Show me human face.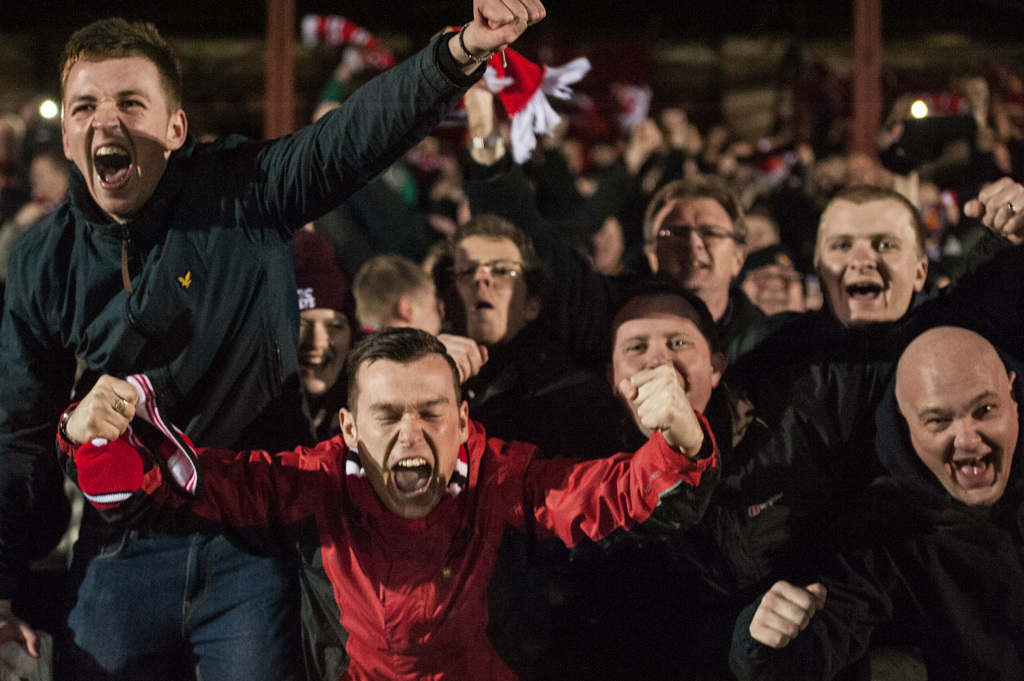
human face is here: bbox=(738, 255, 802, 316).
